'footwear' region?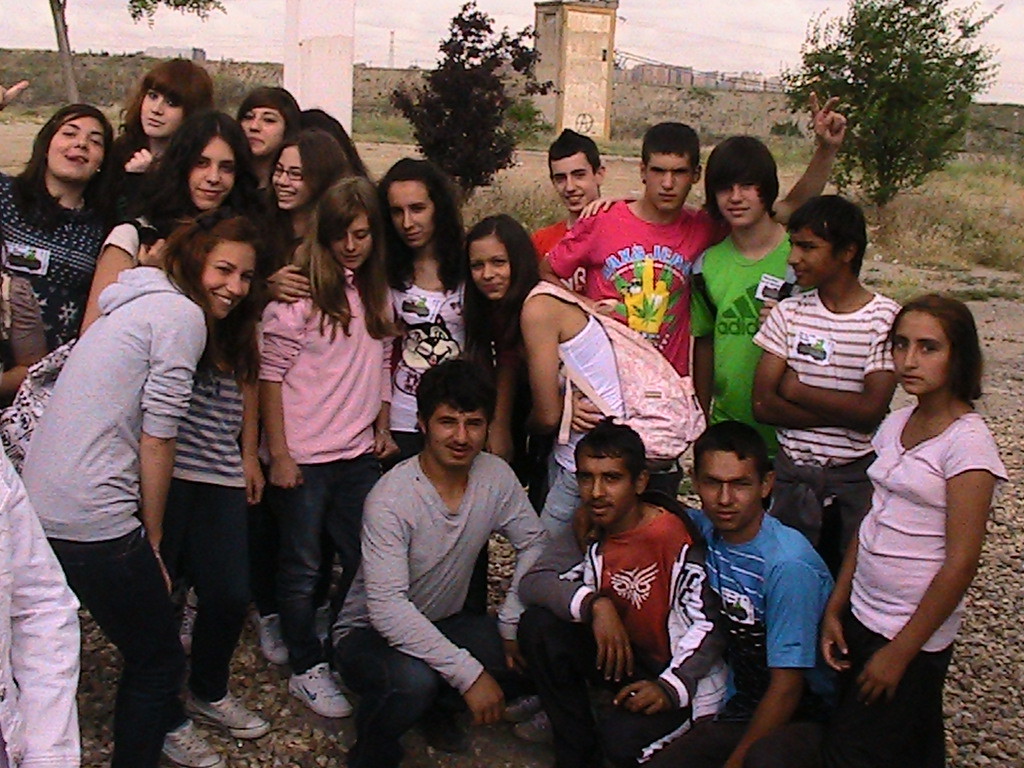
detection(173, 586, 200, 656)
